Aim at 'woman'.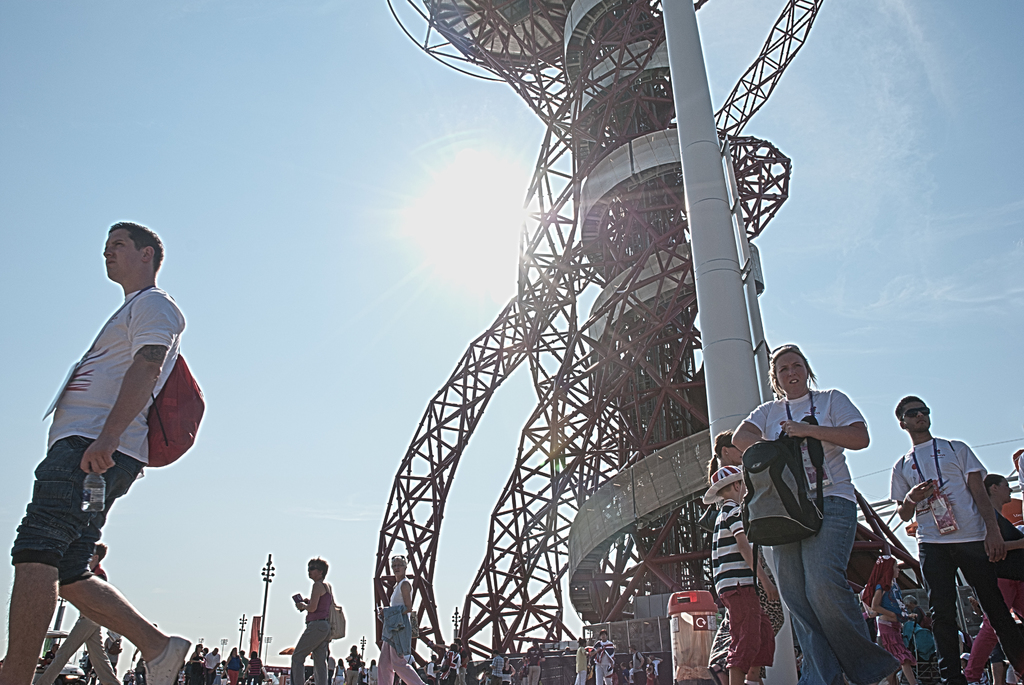
Aimed at 724,328,892,671.
